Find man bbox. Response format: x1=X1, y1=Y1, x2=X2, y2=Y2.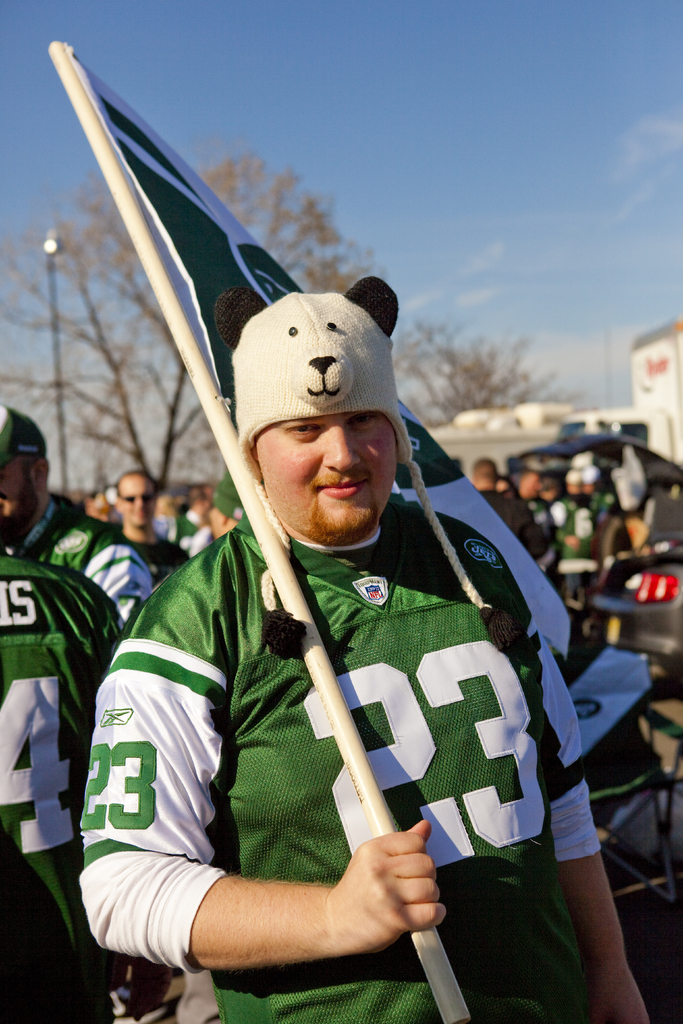
x1=69, y1=230, x2=616, y2=995.
